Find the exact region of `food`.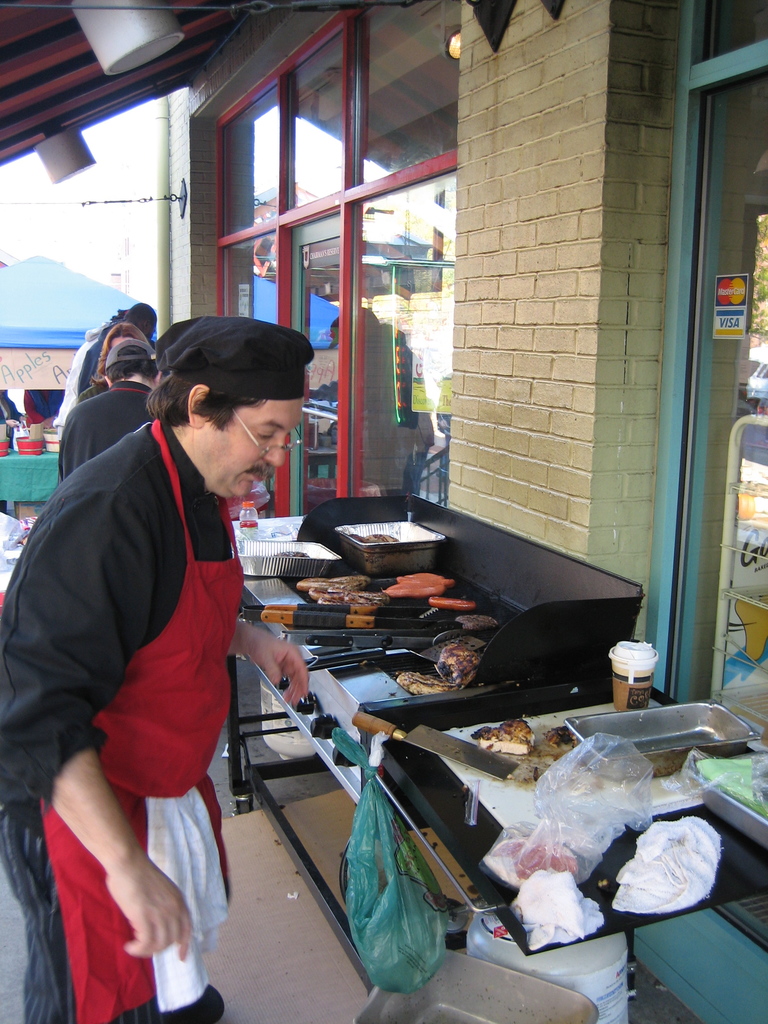
Exact region: bbox(474, 718, 535, 756).
